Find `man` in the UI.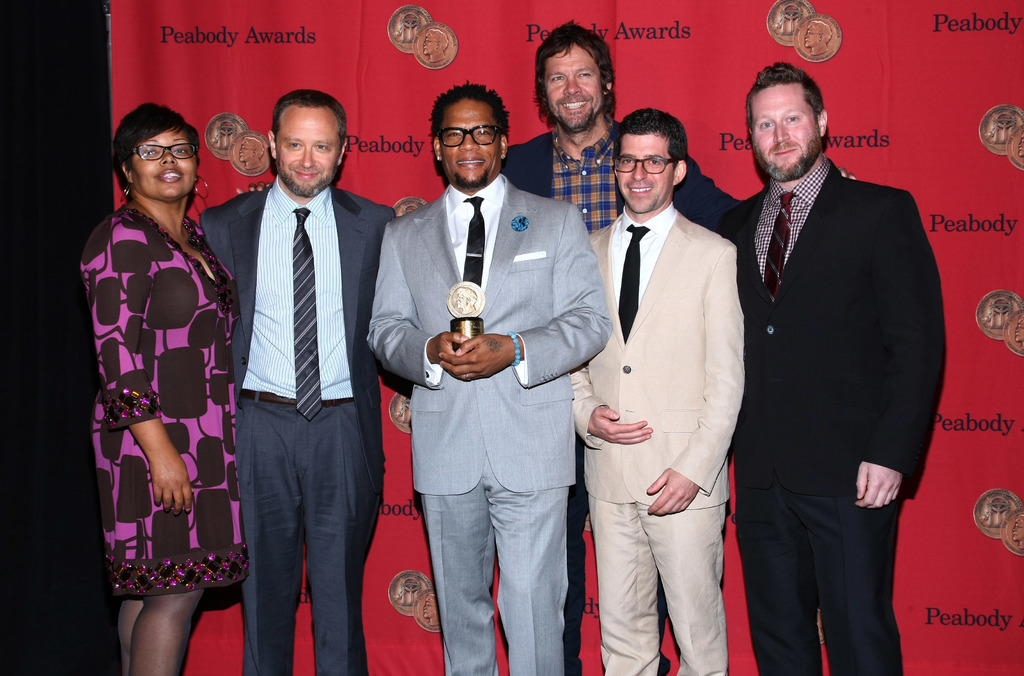
UI element at x1=714, y1=63, x2=948, y2=675.
